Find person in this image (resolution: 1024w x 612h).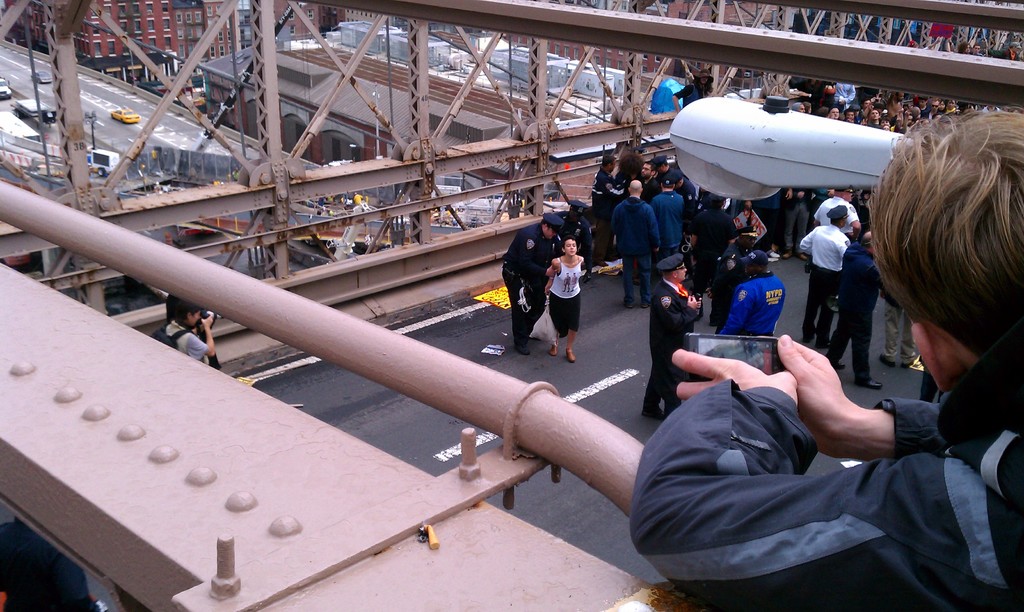
select_region(794, 202, 849, 350).
